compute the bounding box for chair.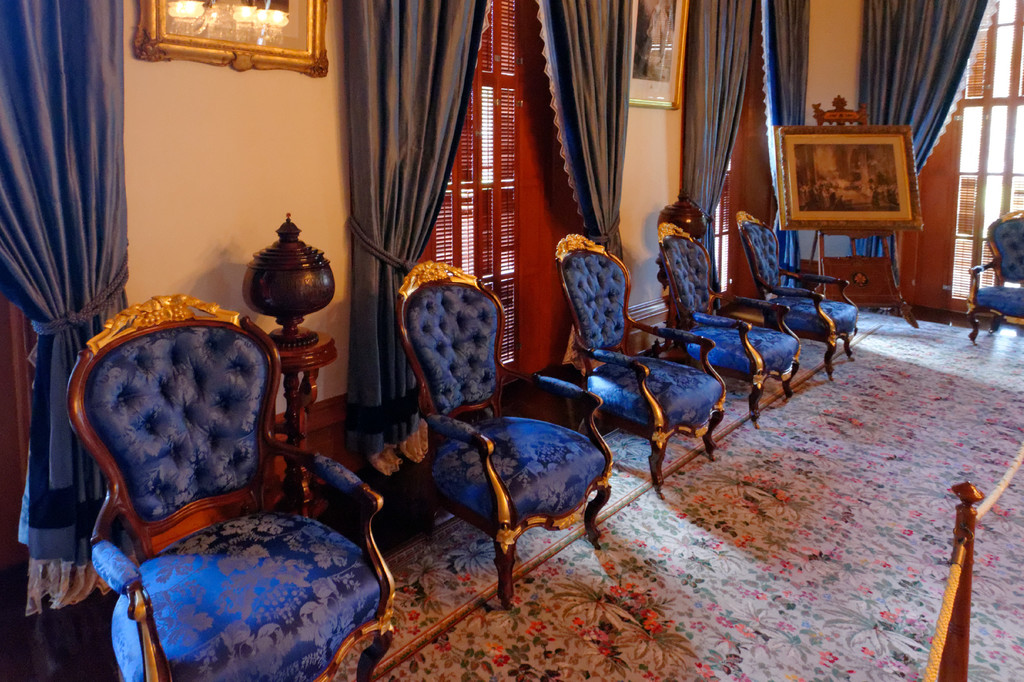
{"x1": 737, "y1": 209, "x2": 860, "y2": 377}.
